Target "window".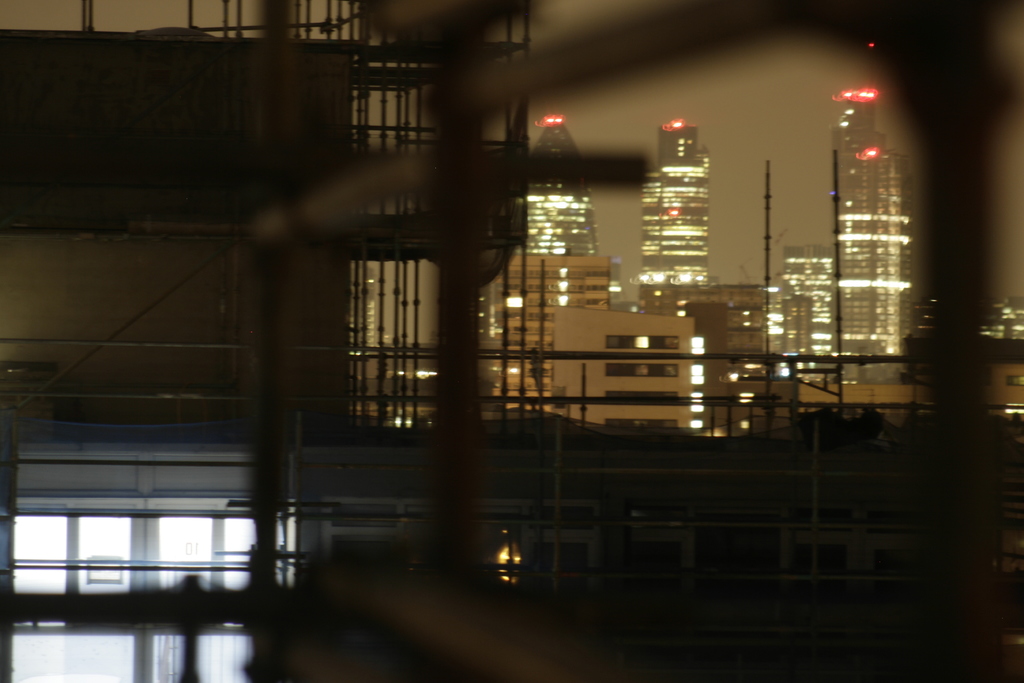
Target region: locate(6, 489, 298, 682).
